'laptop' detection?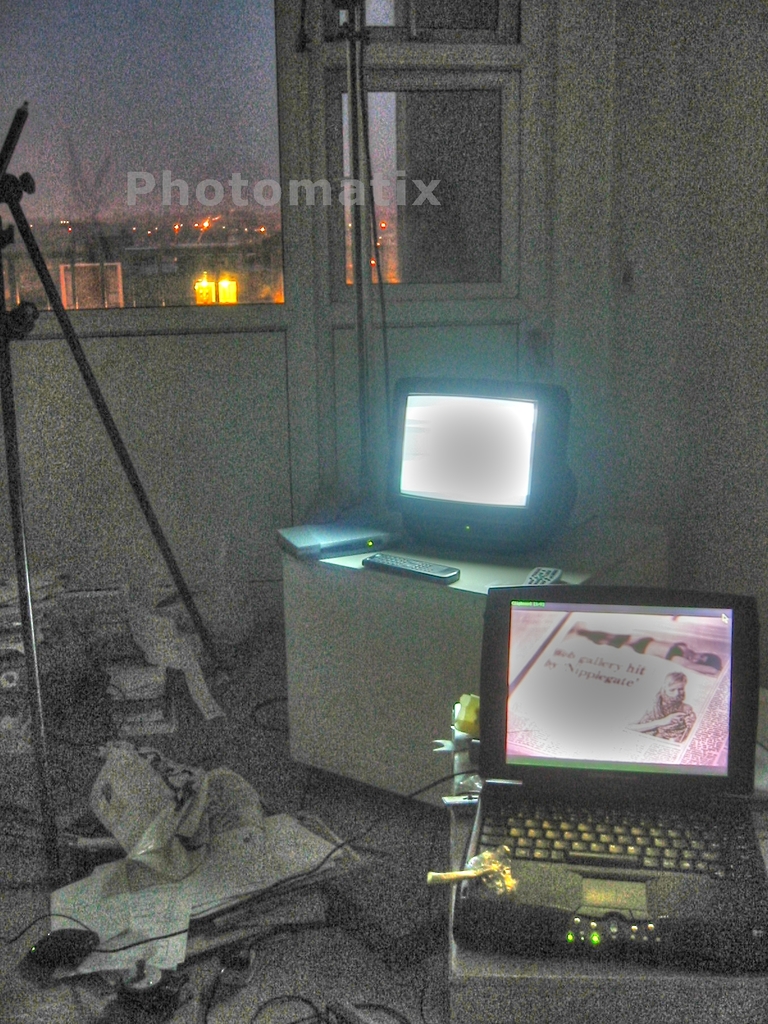
(x1=453, y1=582, x2=767, y2=971)
